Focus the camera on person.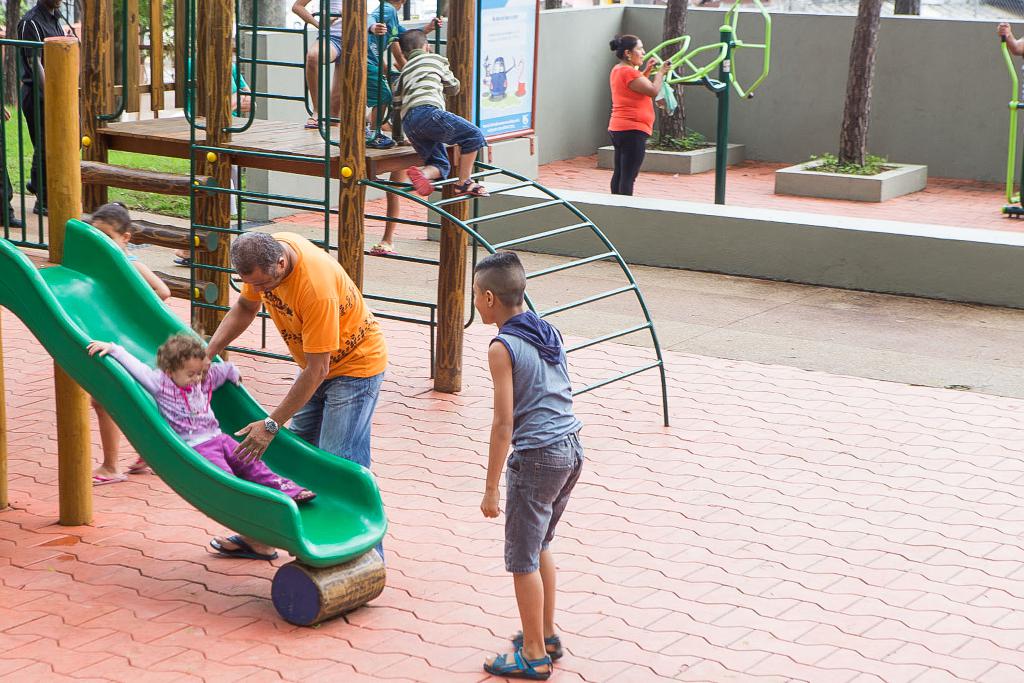
Focus region: <box>0,22,22,230</box>.
